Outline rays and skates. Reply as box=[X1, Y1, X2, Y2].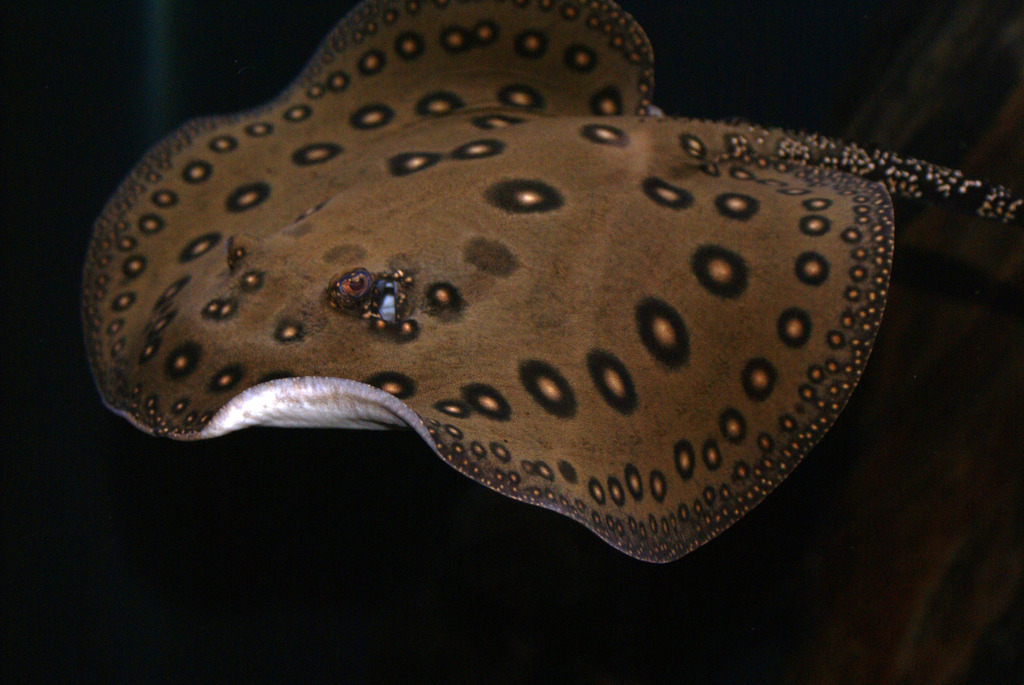
box=[79, 0, 1023, 567].
